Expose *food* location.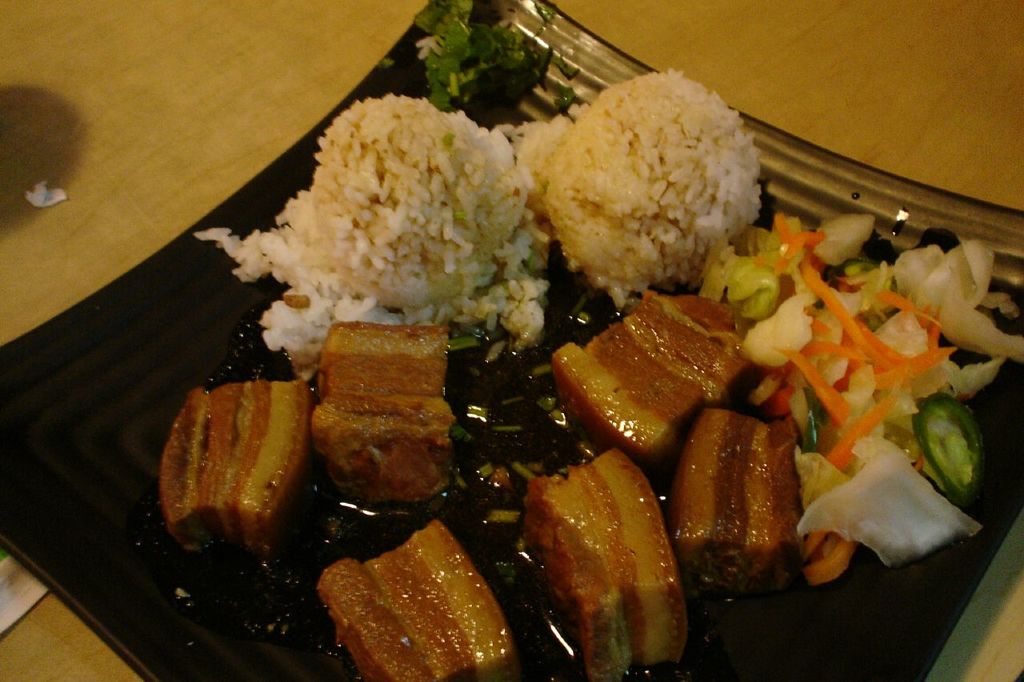
Exposed at x1=312 y1=397 x2=456 y2=511.
